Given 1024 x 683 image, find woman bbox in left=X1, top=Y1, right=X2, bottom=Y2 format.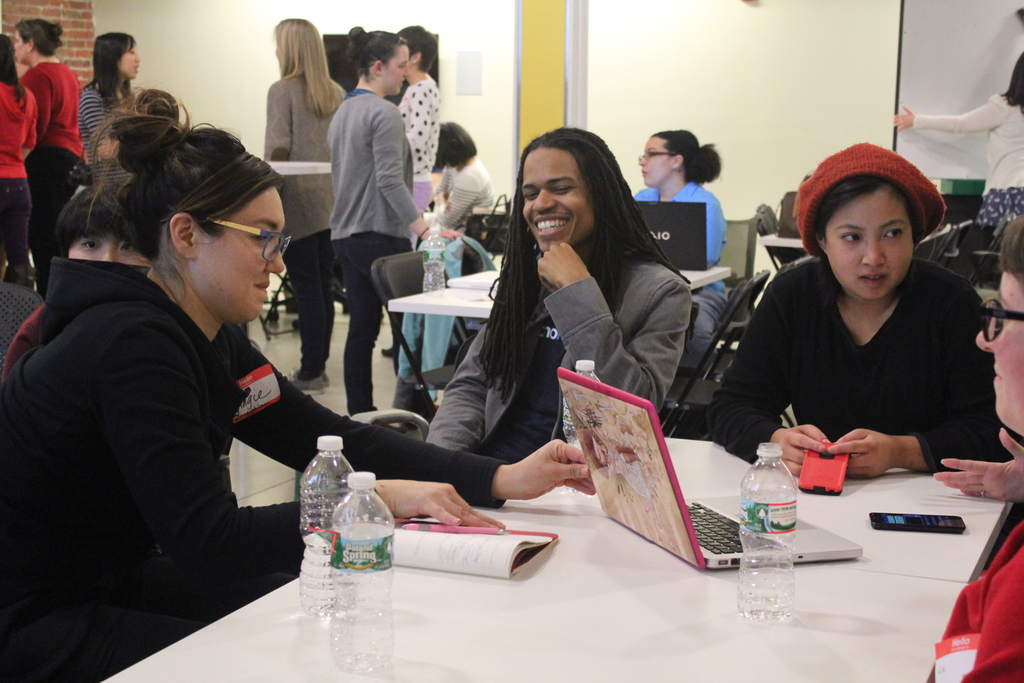
left=429, top=120, right=495, bottom=235.
